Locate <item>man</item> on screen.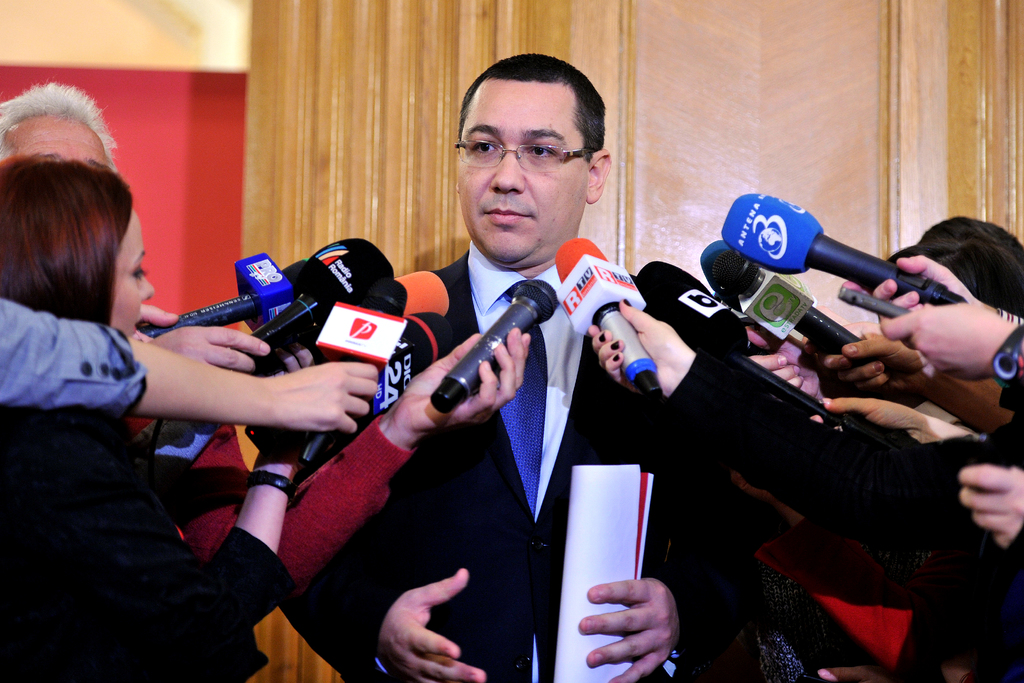
On screen at (left=263, top=55, right=783, bottom=654).
